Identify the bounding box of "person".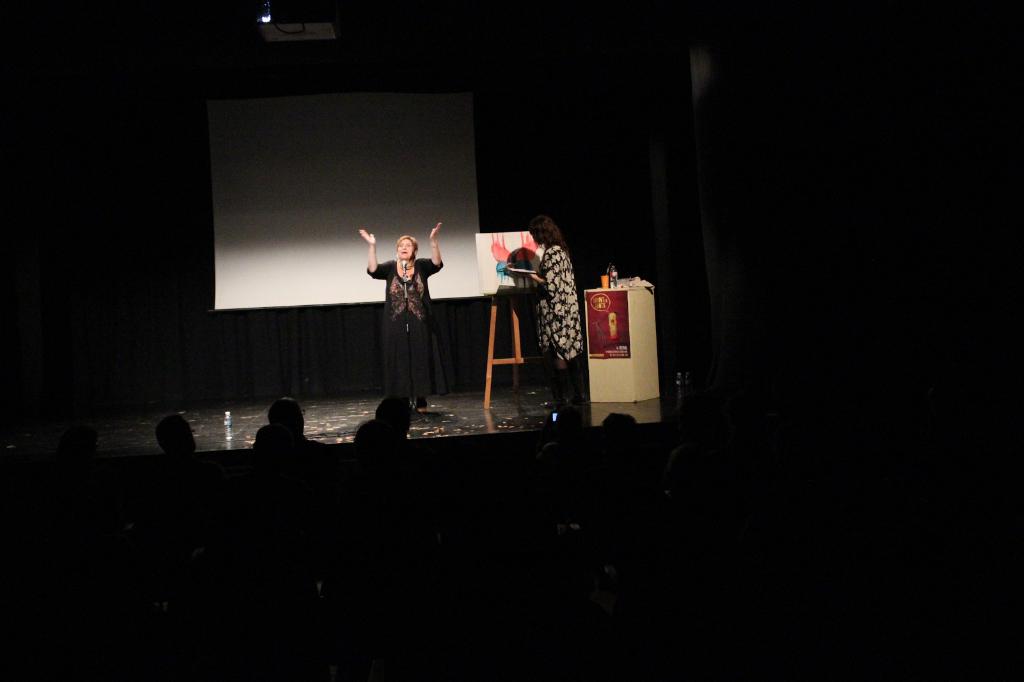
499, 214, 588, 421.
